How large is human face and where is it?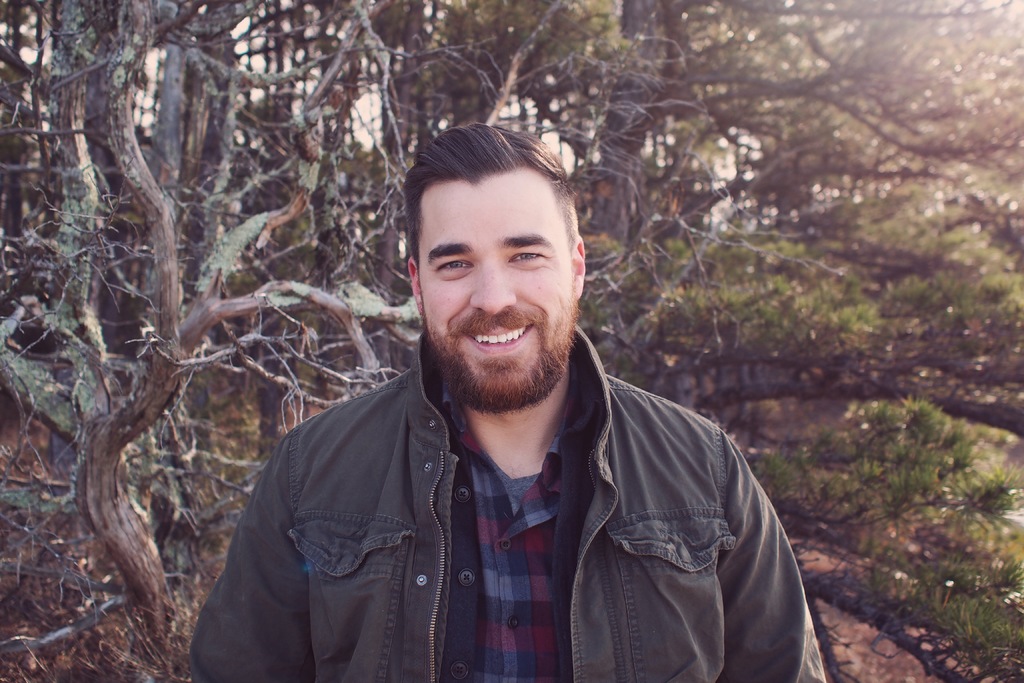
Bounding box: bbox(403, 148, 582, 415).
